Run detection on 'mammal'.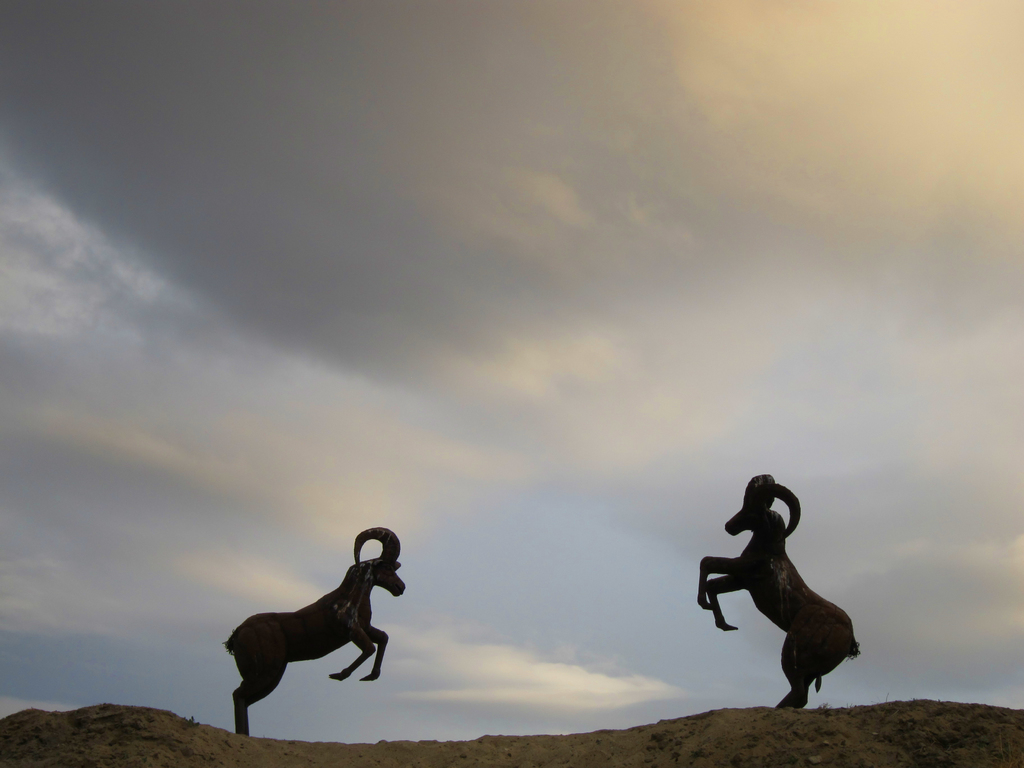
Result: <box>698,496,870,724</box>.
